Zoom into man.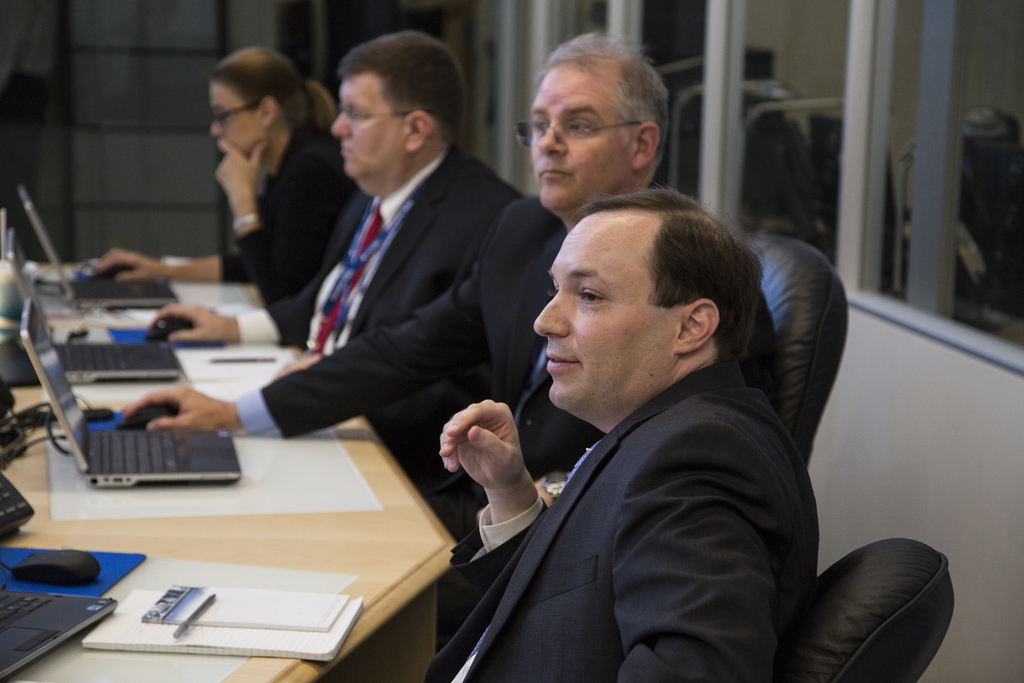
Zoom target: (left=108, top=24, right=780, bottom=541).
